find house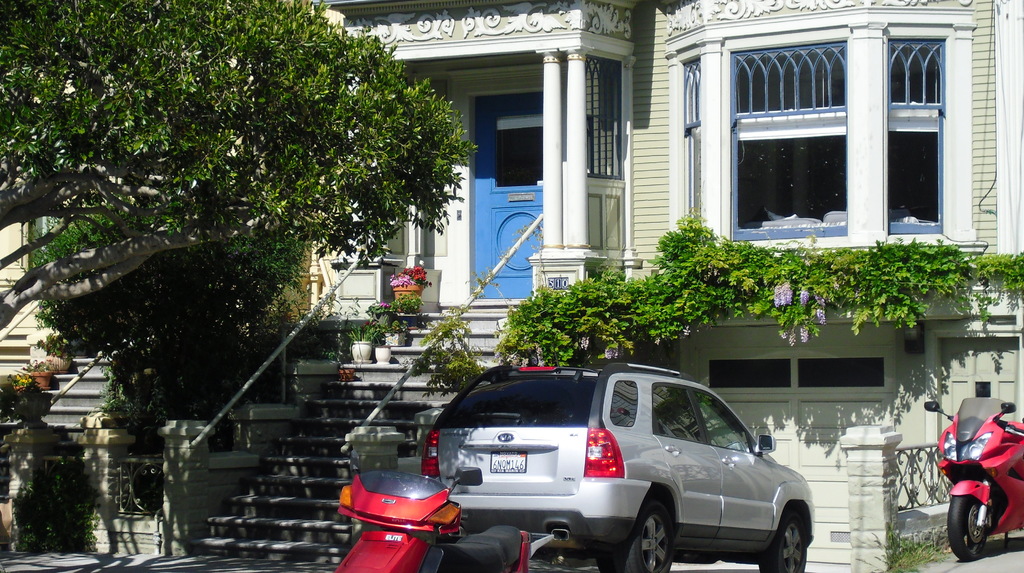
[114,0,1023,471]
